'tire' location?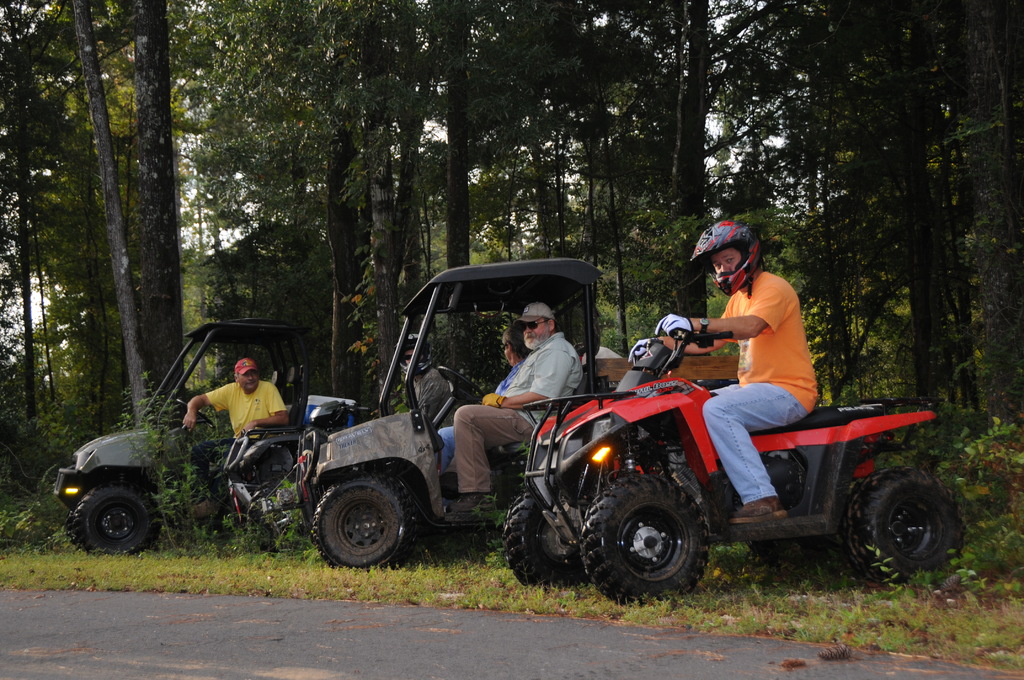
x1=851, y1=465, x2=966, y2=581
